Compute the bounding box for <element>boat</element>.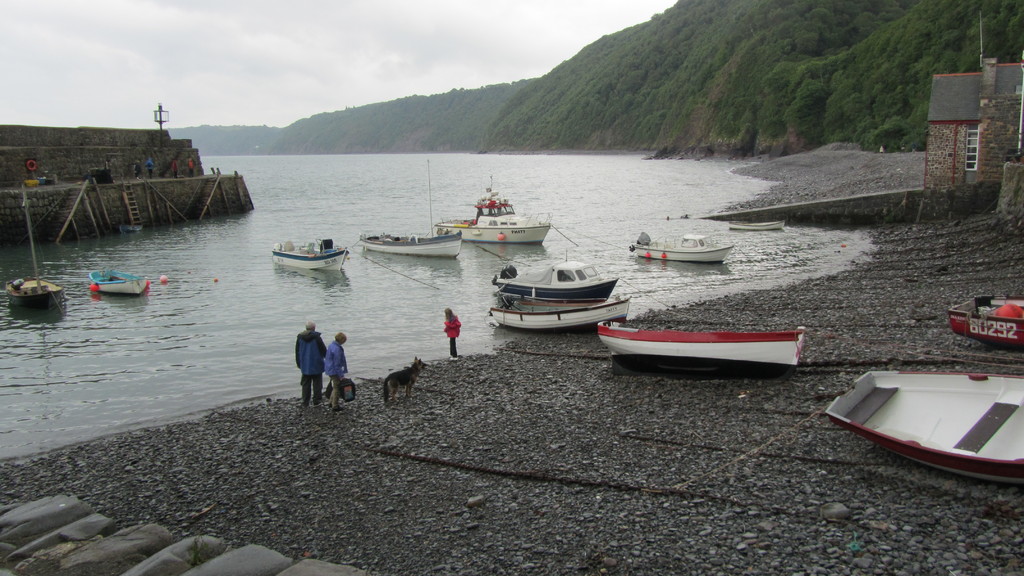
crop(624, 230, 732, 264).
